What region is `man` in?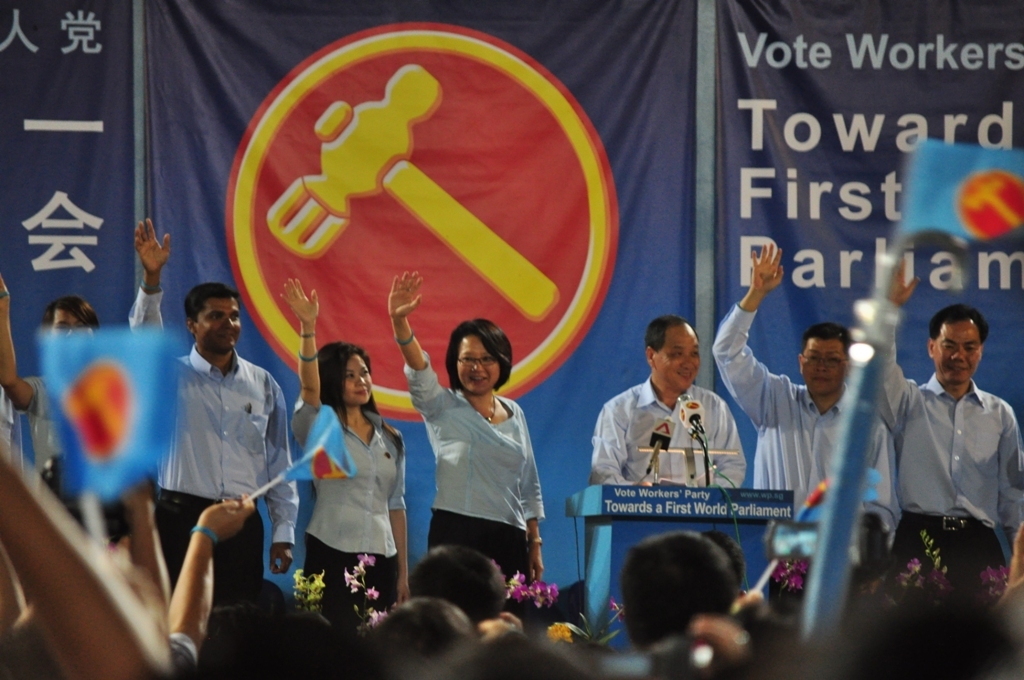
[left=890, top=293, right=1012, bottom=604].
